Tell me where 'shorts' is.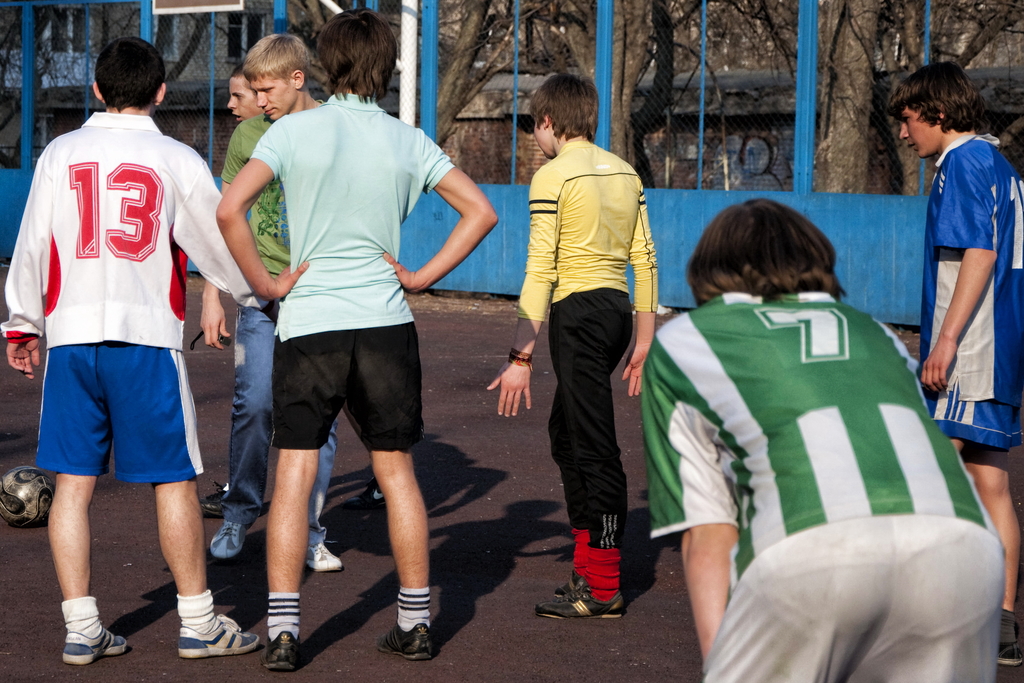
'shorts' is at x1=273 y1=324 x2=425 y2=453.
